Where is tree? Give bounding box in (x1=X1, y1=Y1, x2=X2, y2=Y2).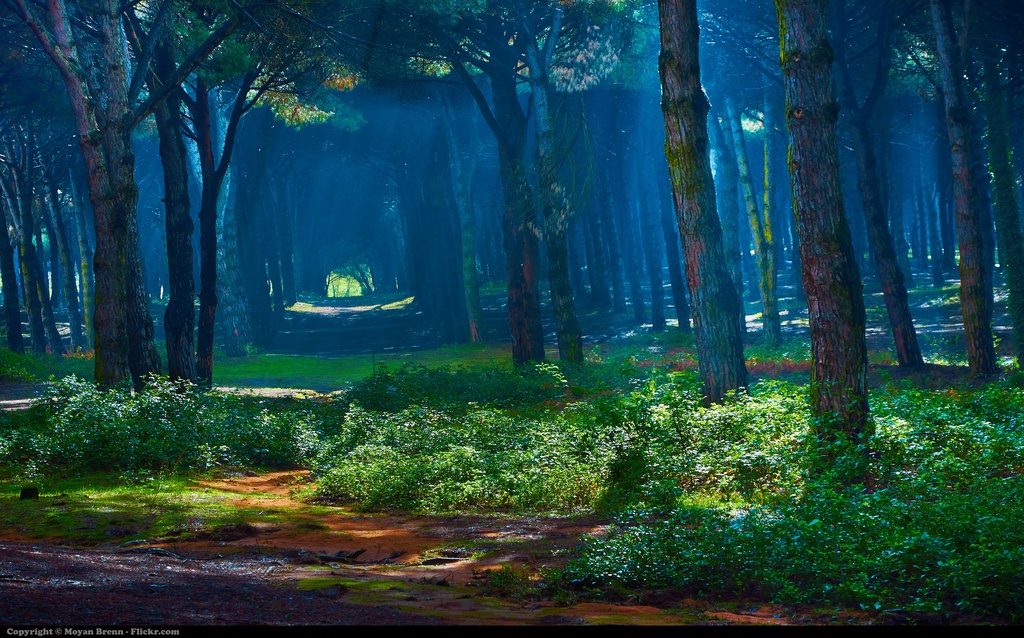
(x1=223, y1=61, x2=355, y2=339).
